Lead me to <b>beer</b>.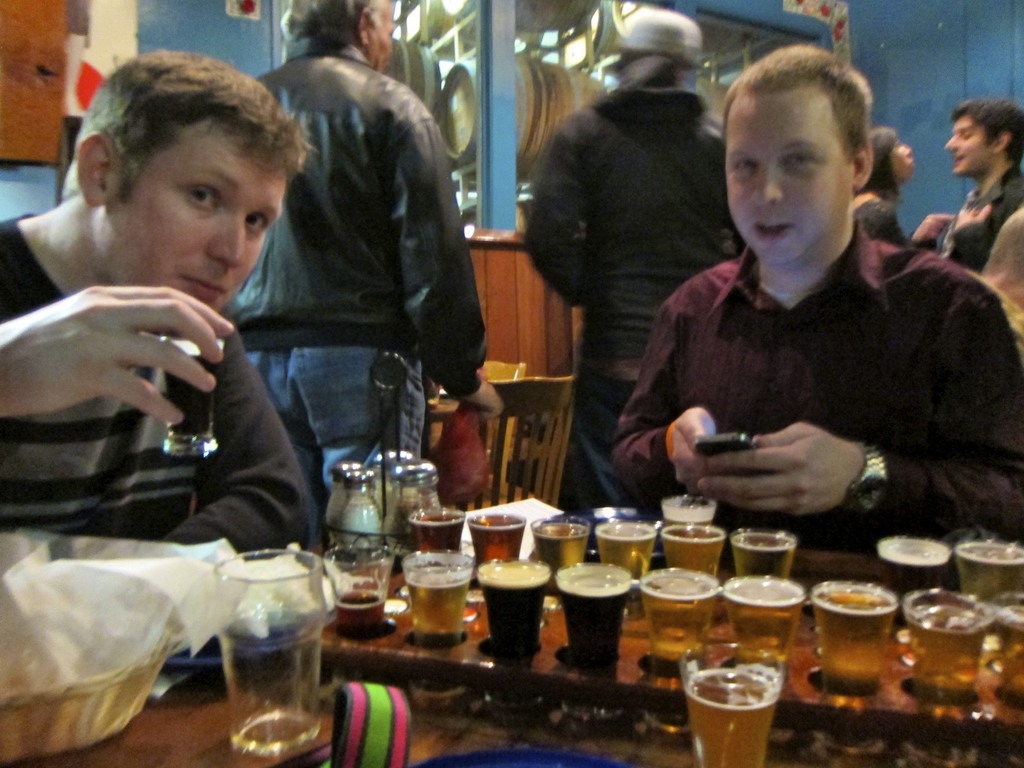
Lead to {"left": 680, "top": 634, "right": 781, "bottom": 767}.
